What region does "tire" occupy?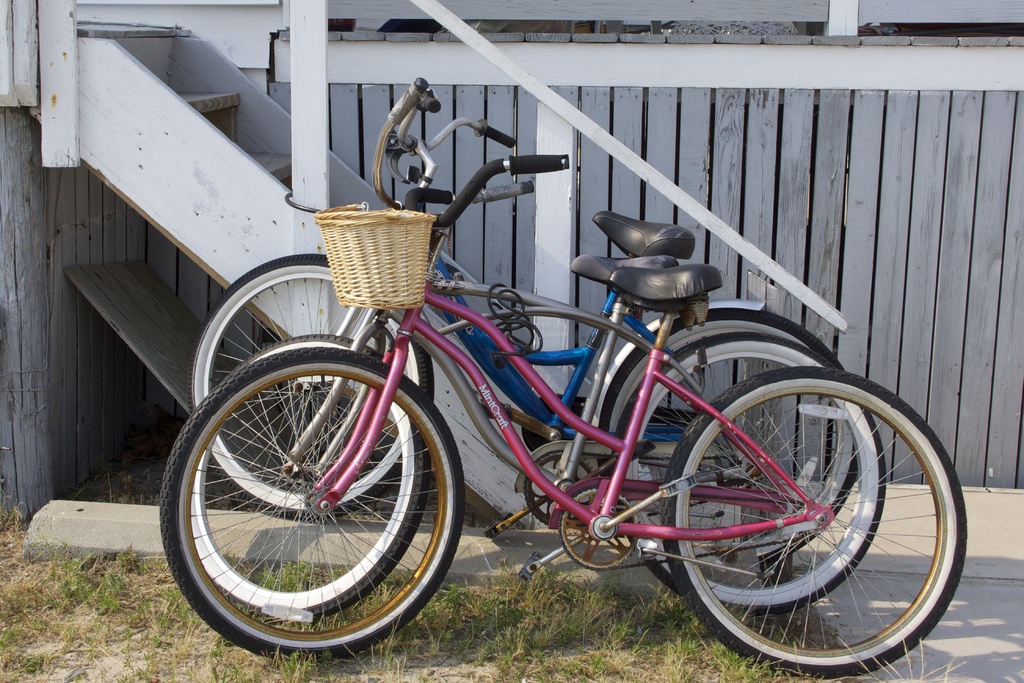
[x1=658, y1=368, x2=964, y2=678].
